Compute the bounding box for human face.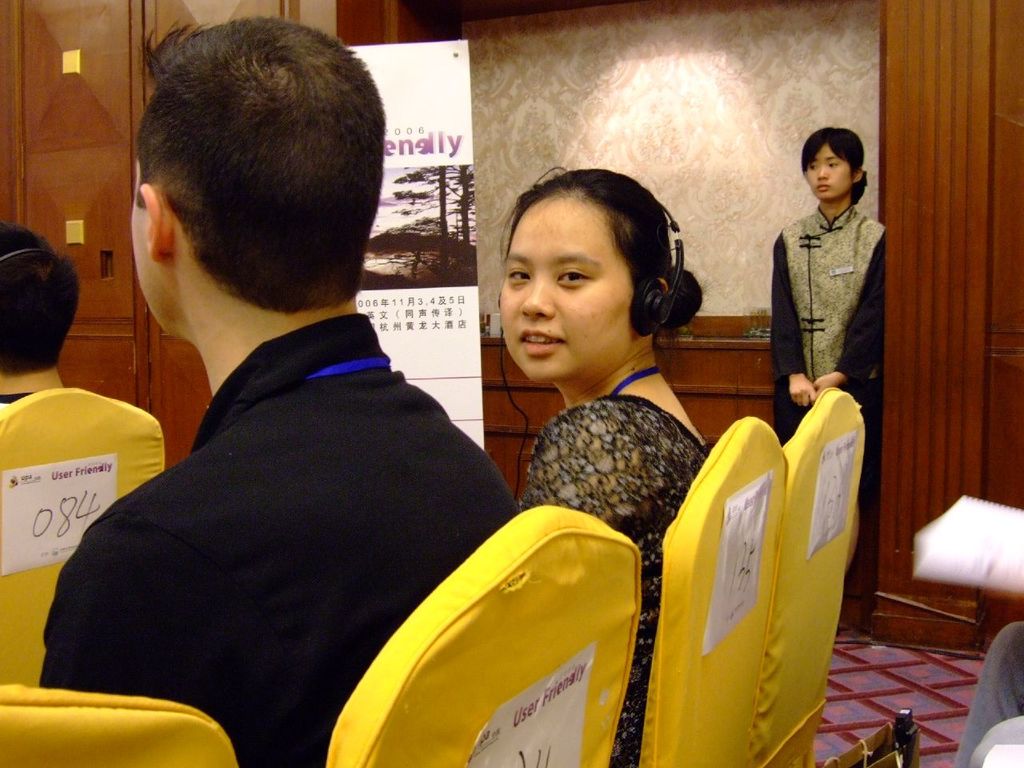
rect(130, 154, 162, 334).
